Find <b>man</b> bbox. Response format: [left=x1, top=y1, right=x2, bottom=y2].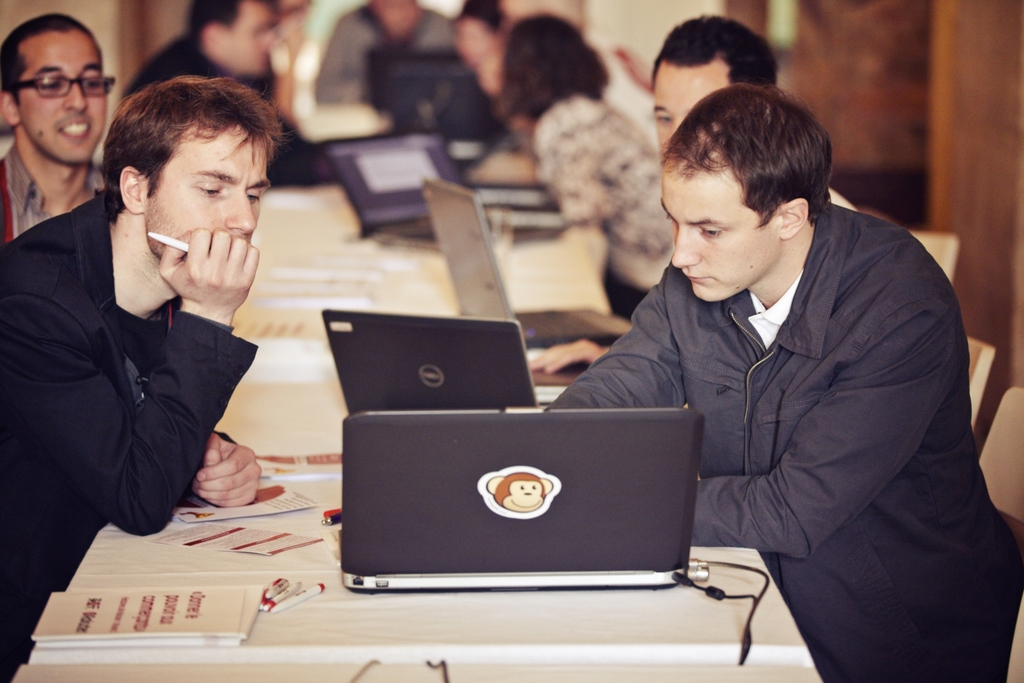
[left=124, top=0, right=303, bottom=188].
